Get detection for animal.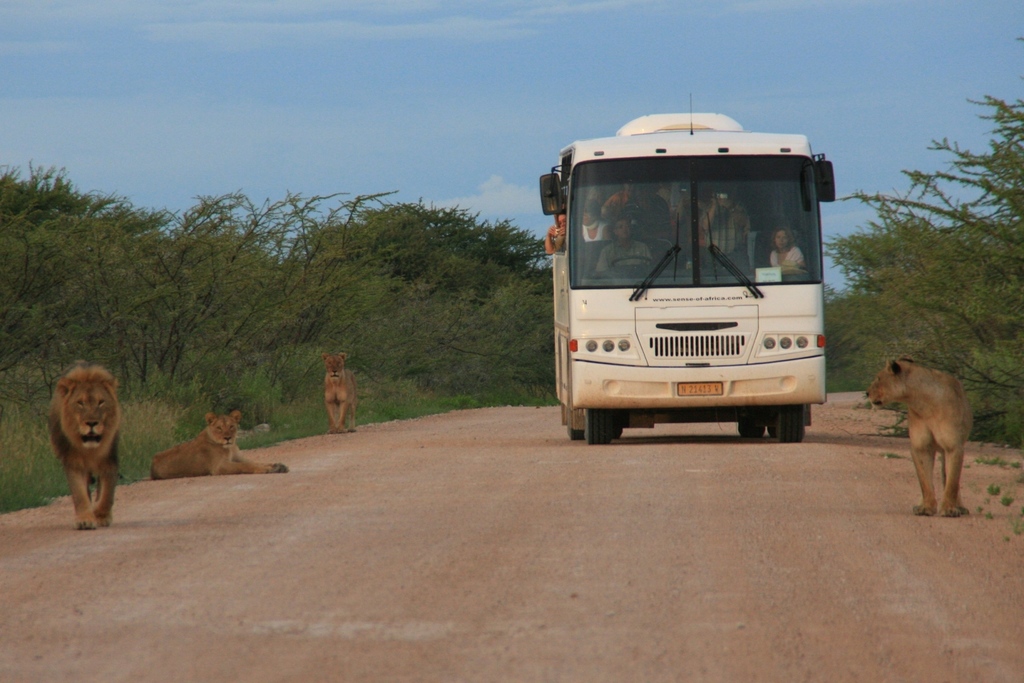
Detection: [149, 409, 290, 480].
